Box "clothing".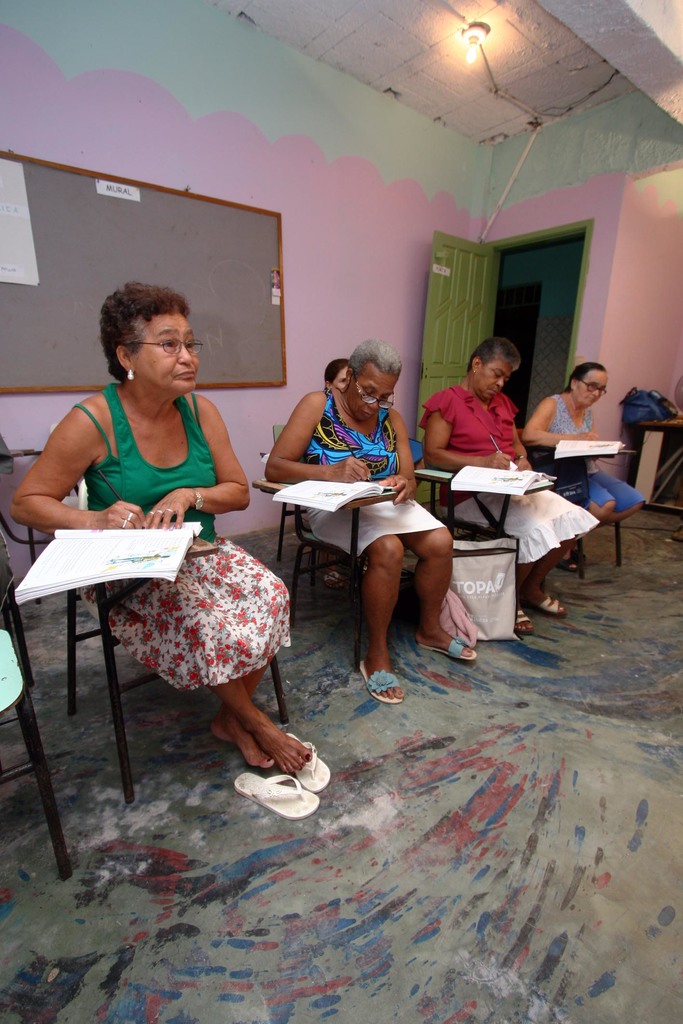
457:484:595:572.
